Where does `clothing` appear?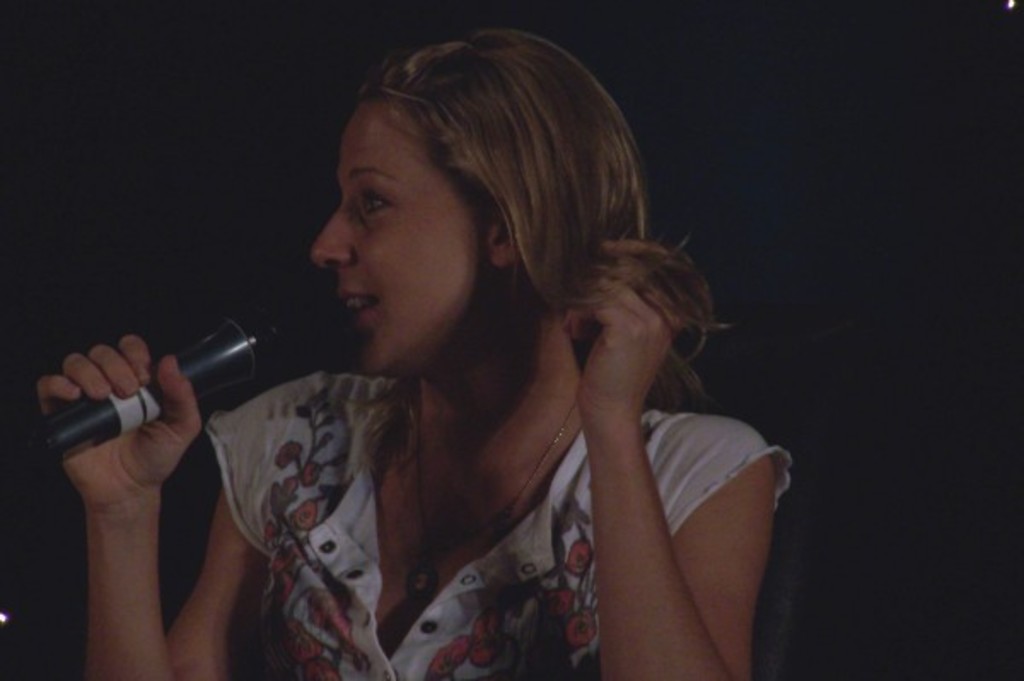
Appears at bbox=(109, 271, 712, 680).
